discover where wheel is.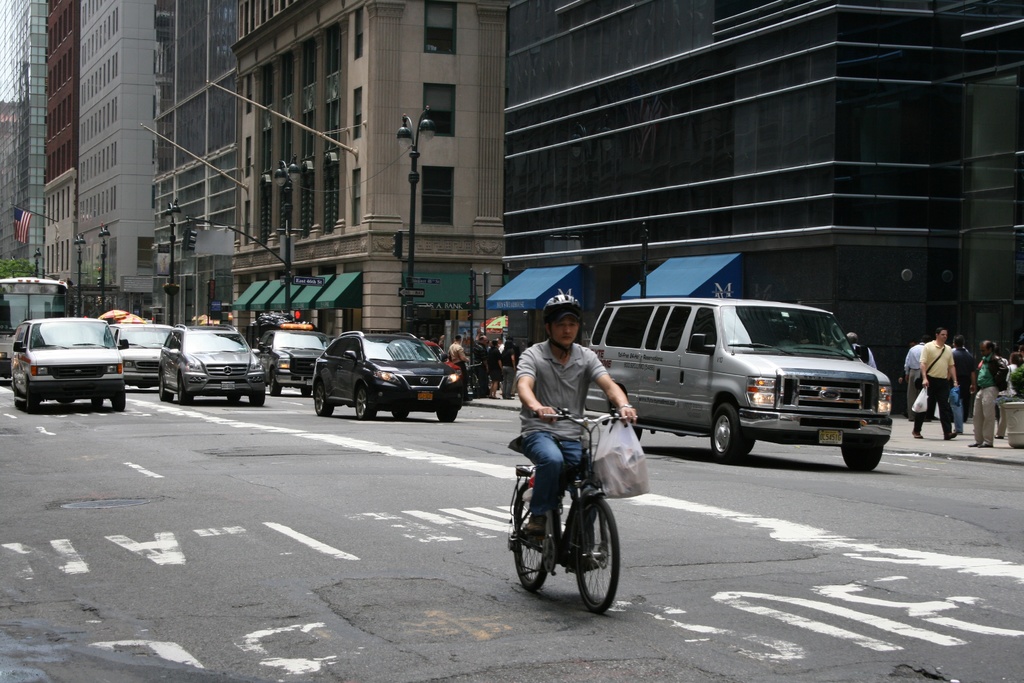
Discovered at Rect(300, 386, 314, 399).
